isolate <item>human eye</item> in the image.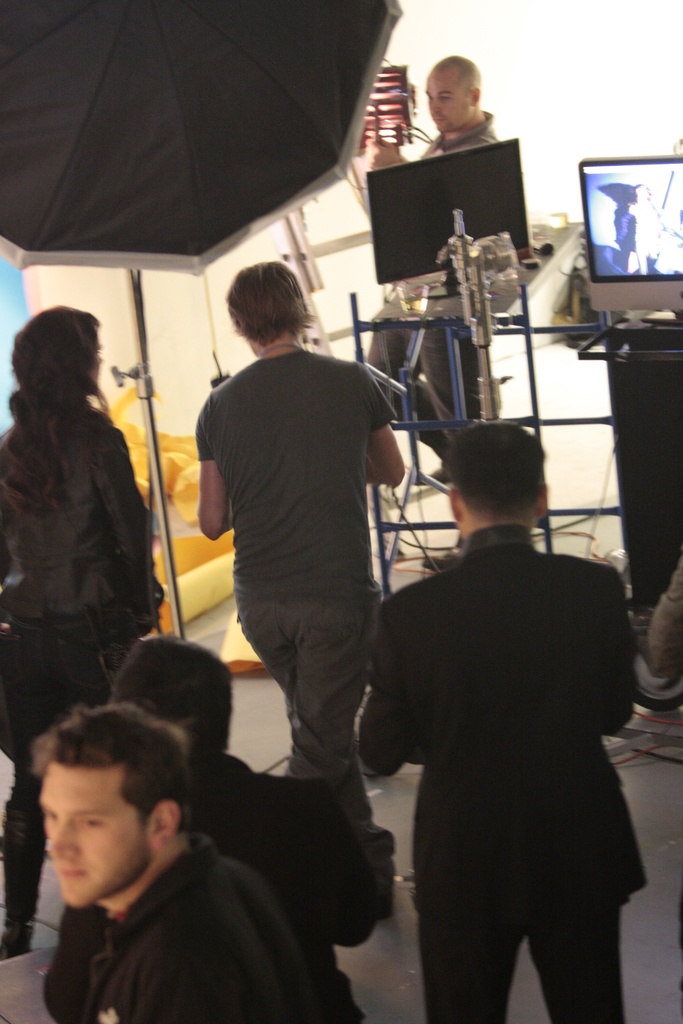
Isolated region: region(45, 812, 57, 821).
